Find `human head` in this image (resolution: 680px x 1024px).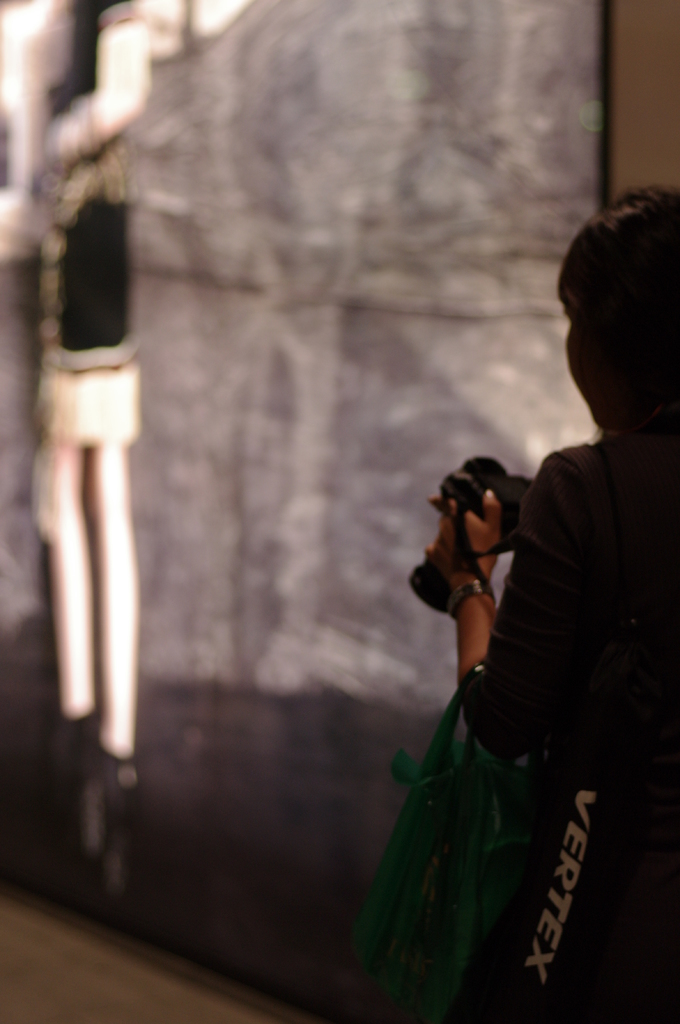
rect(558, 189, 679, 436).
